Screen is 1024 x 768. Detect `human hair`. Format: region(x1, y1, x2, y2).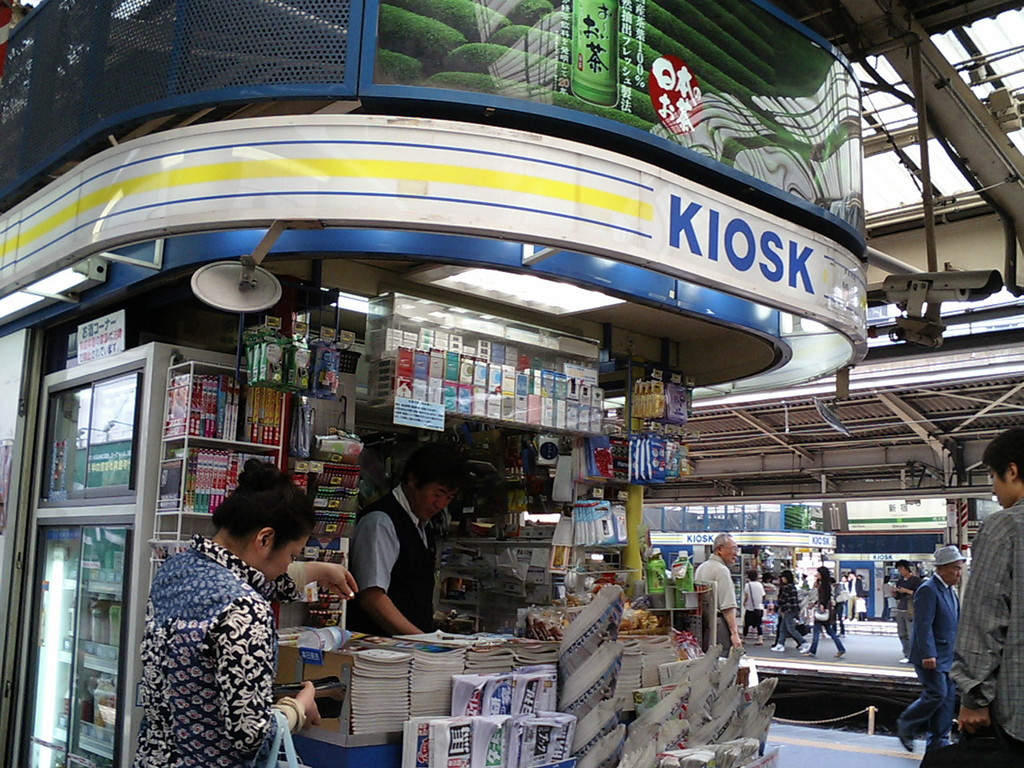
region(814, 565, 831, 583).
